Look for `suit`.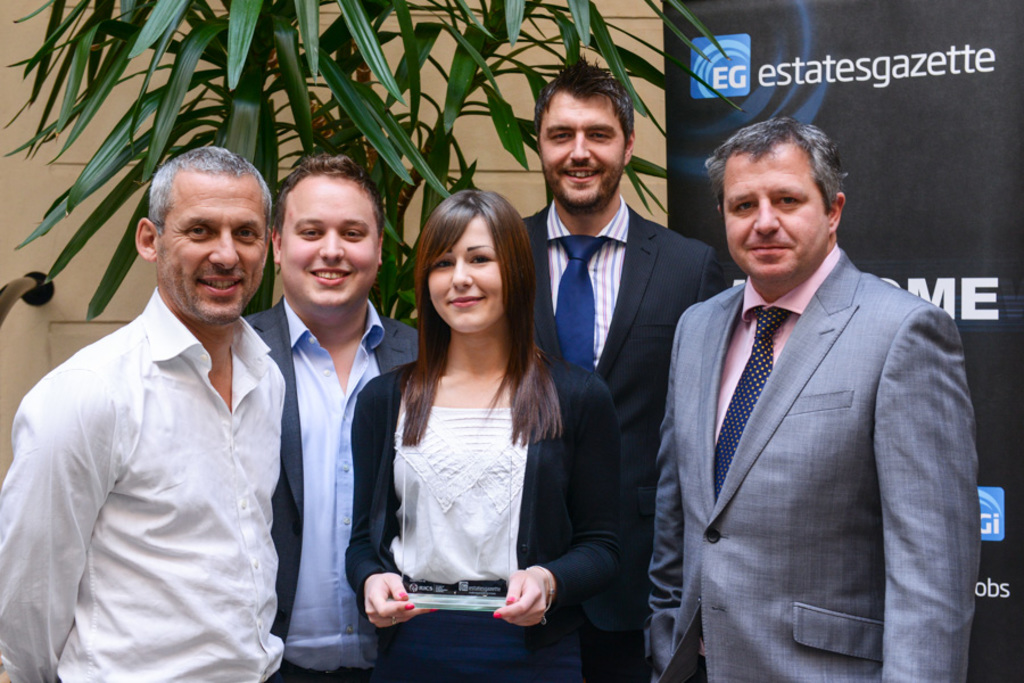
Found: 647/145/975/682.
